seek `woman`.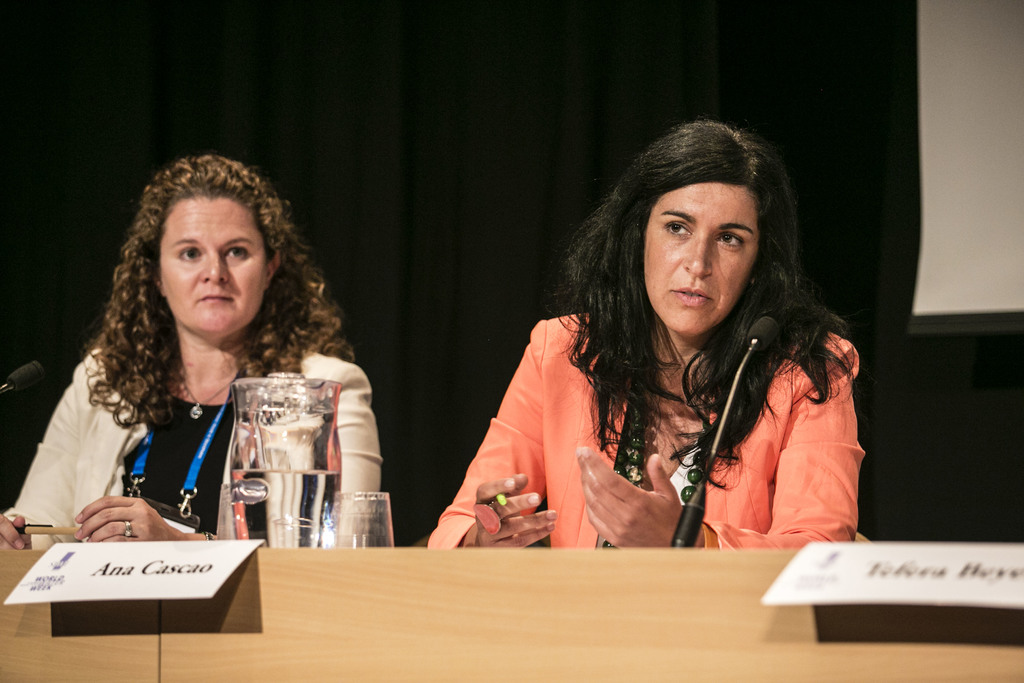
left=0, top=139, right=385, bottom=569.
